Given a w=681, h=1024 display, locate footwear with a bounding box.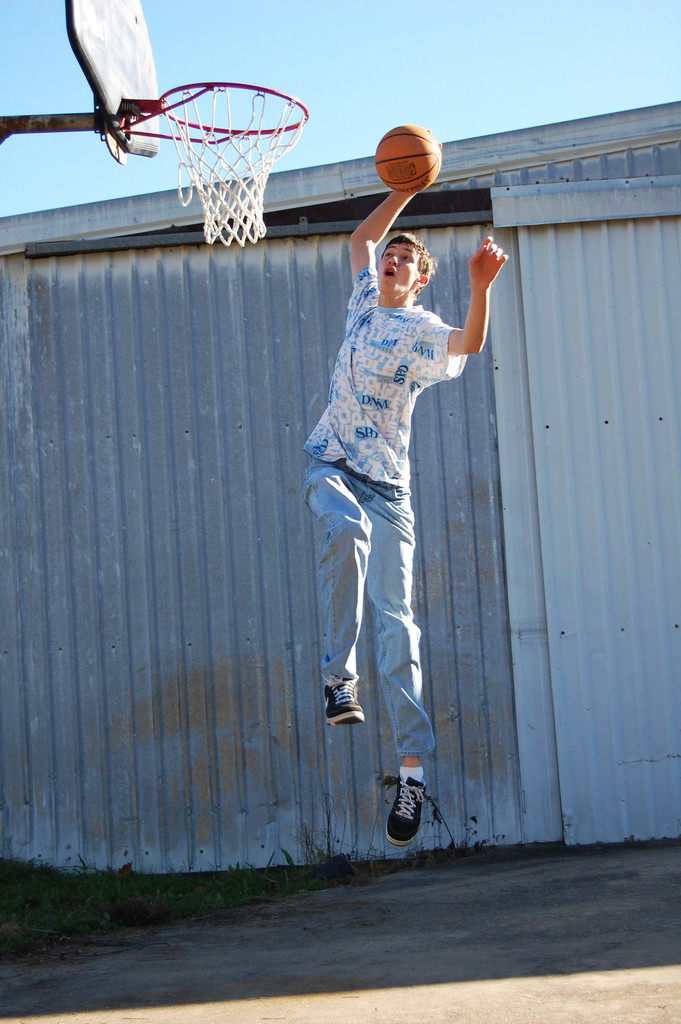
Located: {"x1": 324, "y1": 674, "x2": 363, "y2": 728}.
